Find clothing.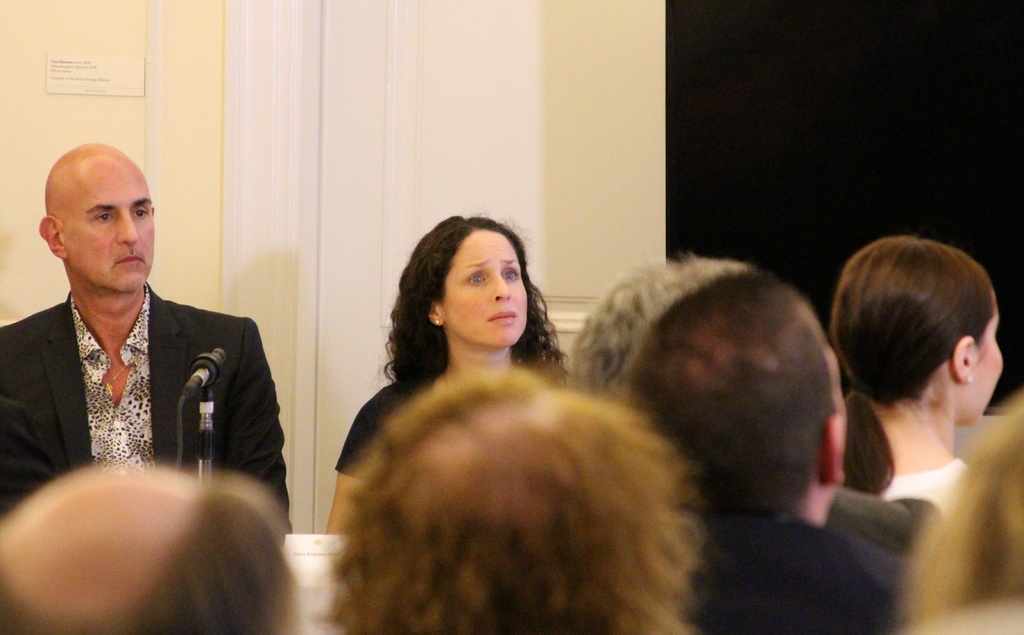
6, 239, 281, 542.
